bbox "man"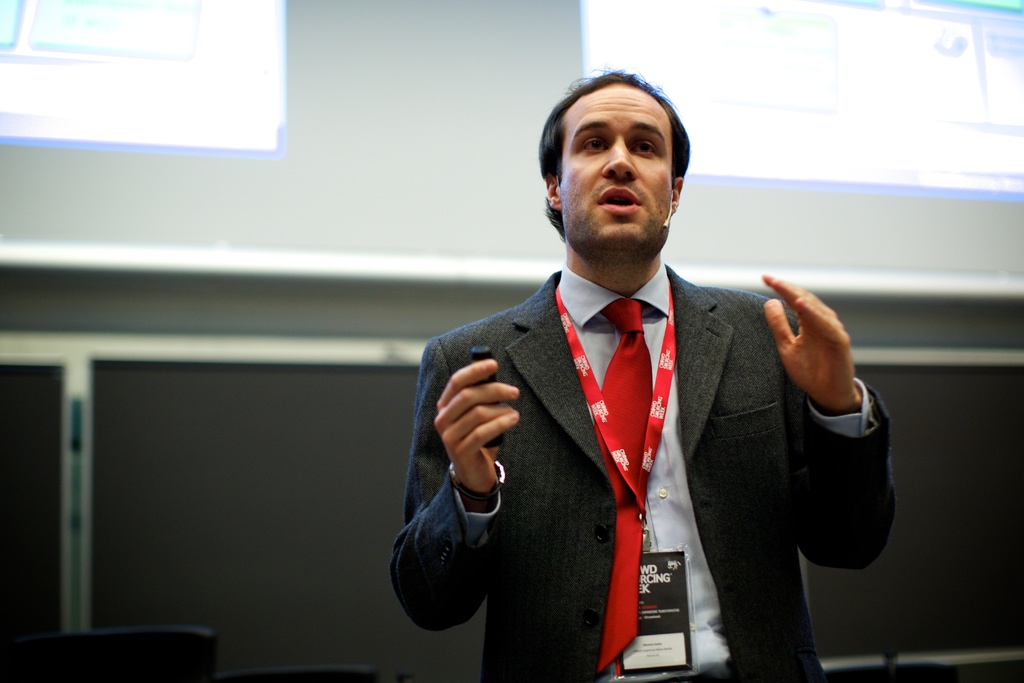
[x1=392, y1=63, x2=899, y2=682]
